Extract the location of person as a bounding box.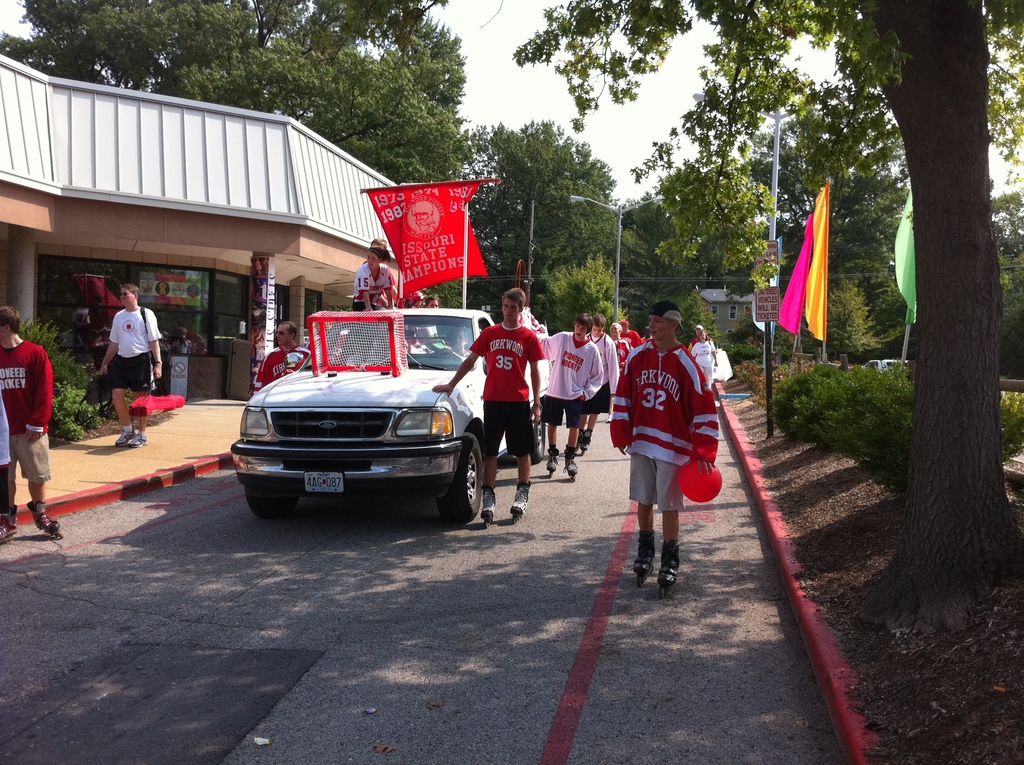
select_region(421, 295, 440, 350).
